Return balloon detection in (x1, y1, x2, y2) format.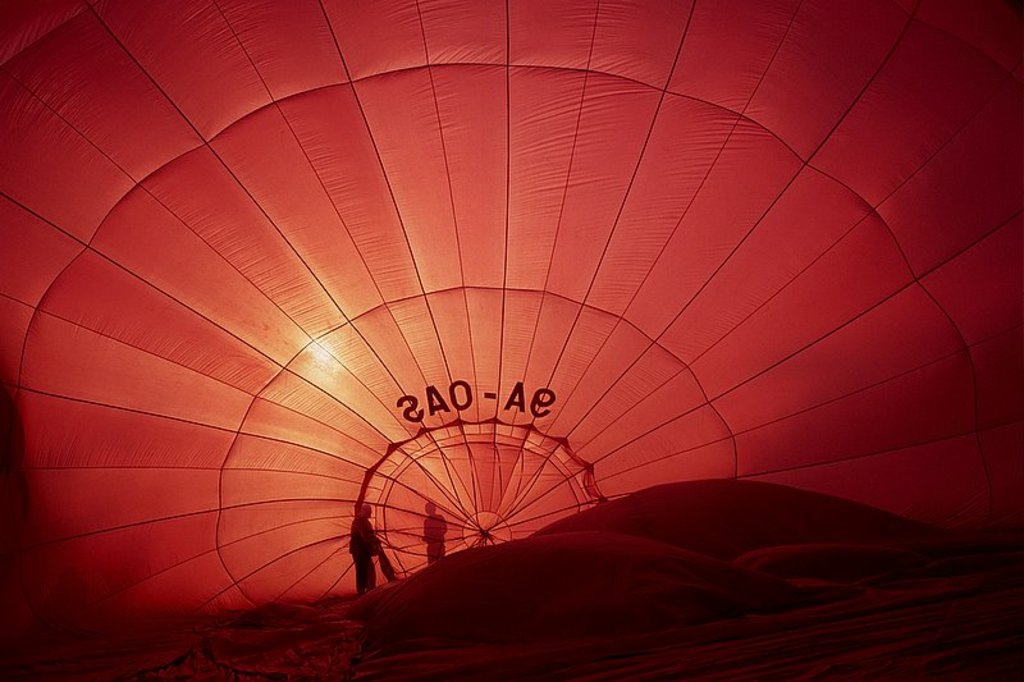
(0, 4, 1023, 681).
